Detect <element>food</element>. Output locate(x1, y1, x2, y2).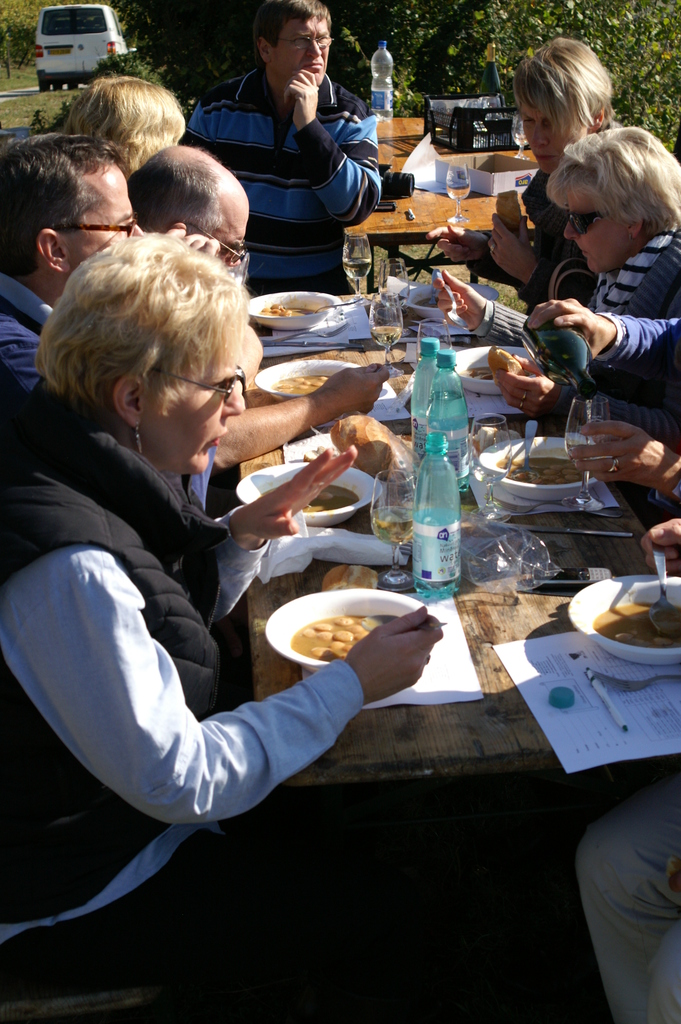
locate(254, 482, 361, 516).
